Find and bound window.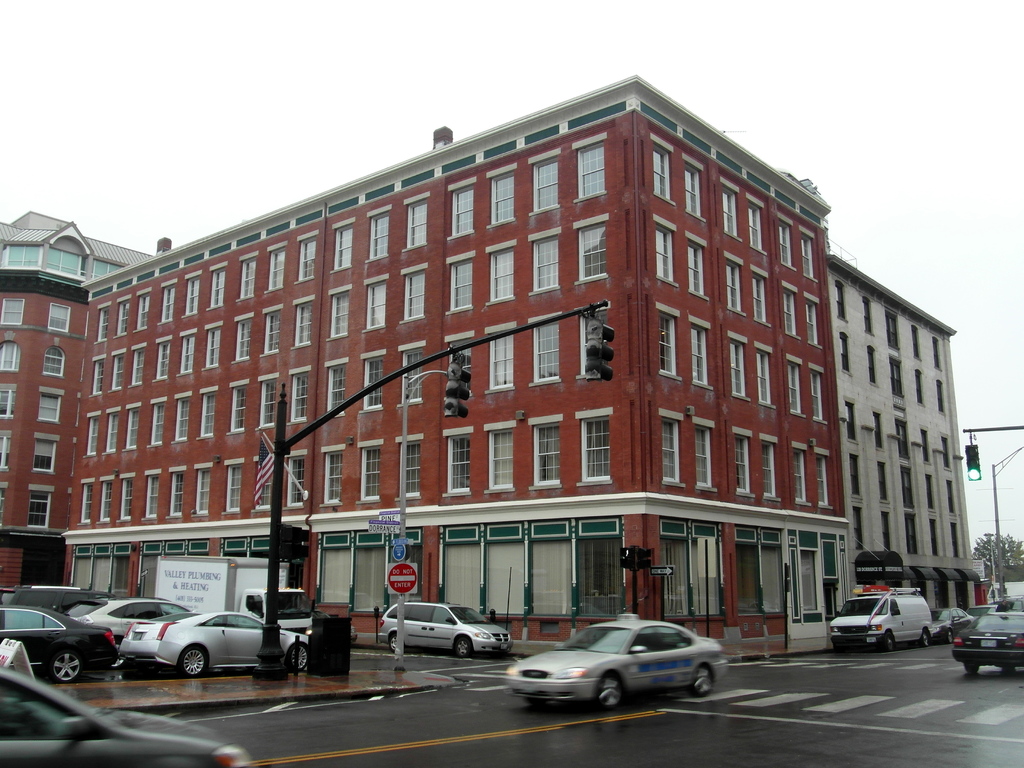
Bound: x1=116 y1=299 x2=129 y2=333.
